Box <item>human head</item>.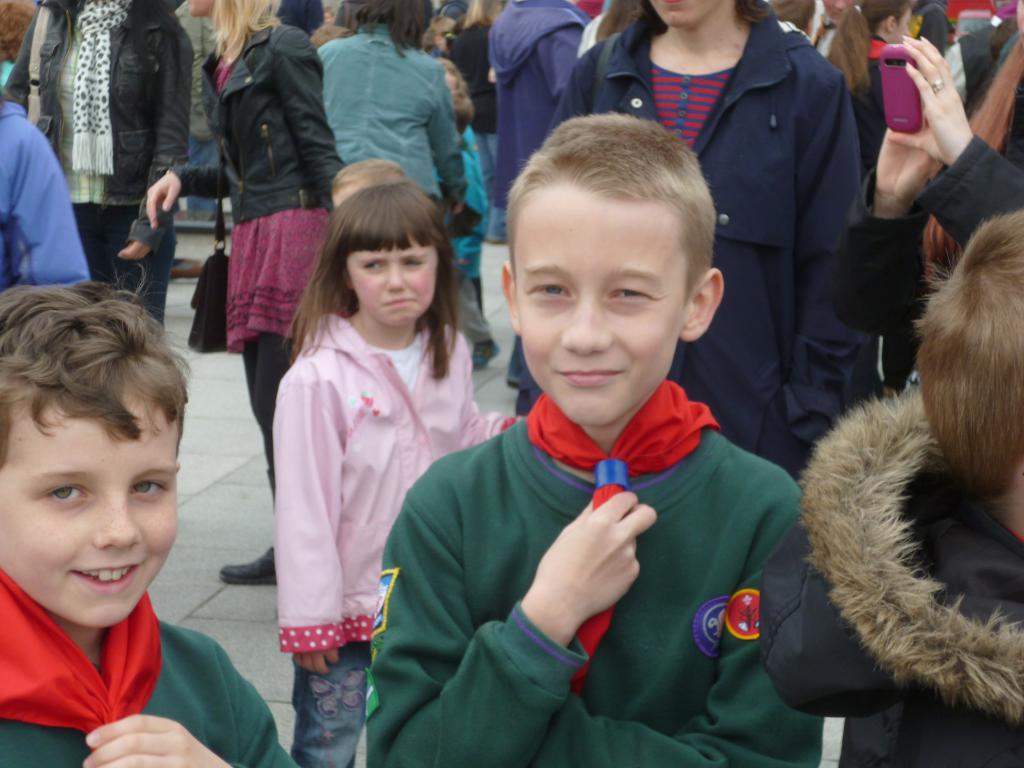
rect(645, 0, 728, 28).
